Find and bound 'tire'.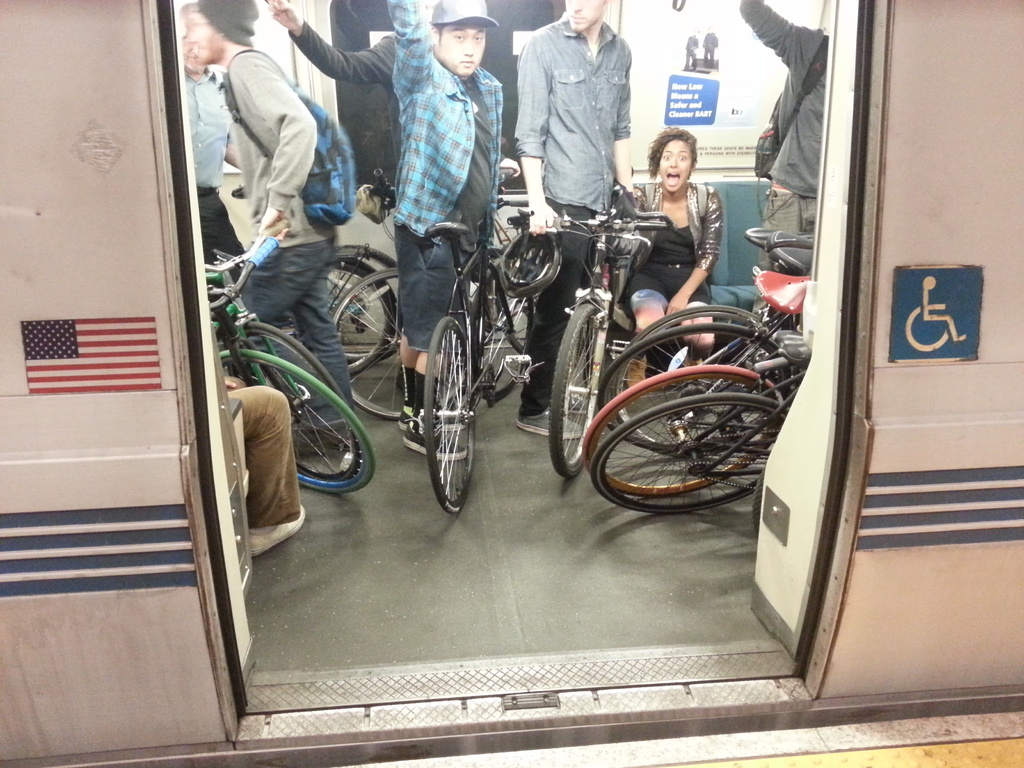
Bound: <box>550,307,602,477</box>.
